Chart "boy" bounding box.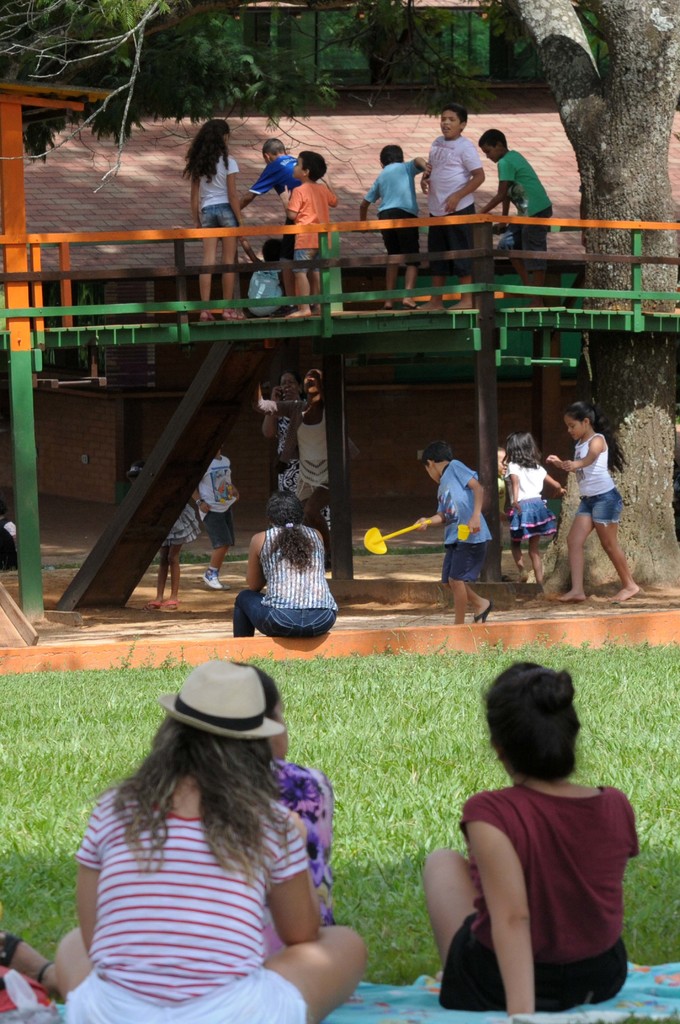
Charted: 357:141:430:309.
